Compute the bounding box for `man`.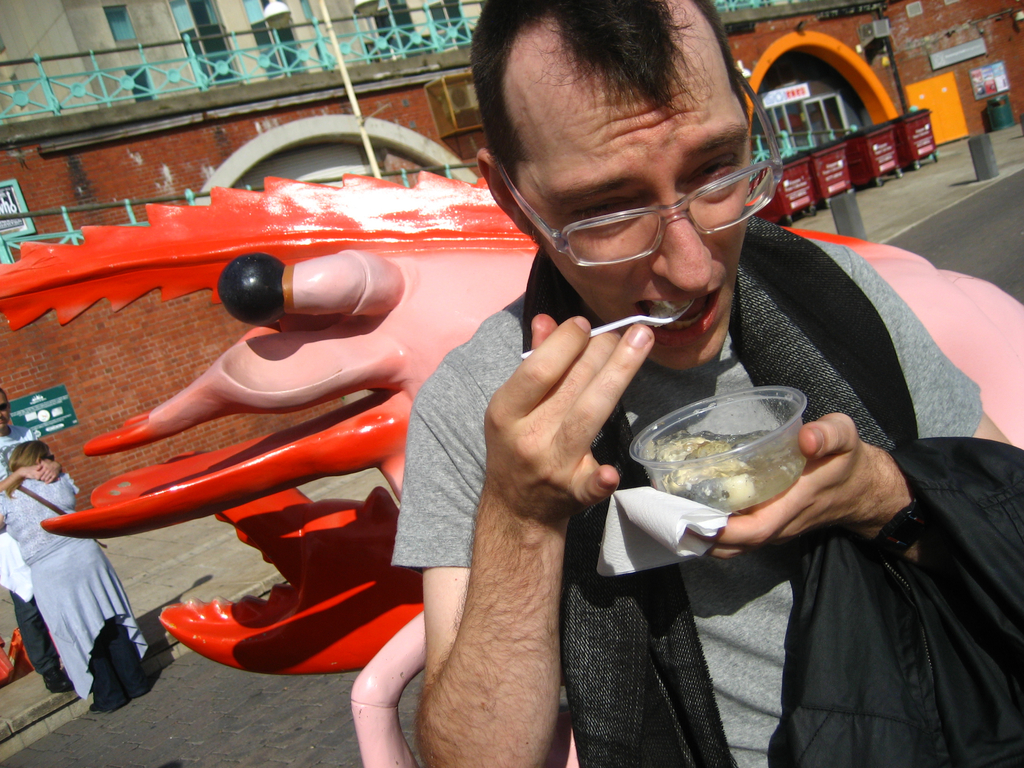
rect(394, 0, 1023, 767).
